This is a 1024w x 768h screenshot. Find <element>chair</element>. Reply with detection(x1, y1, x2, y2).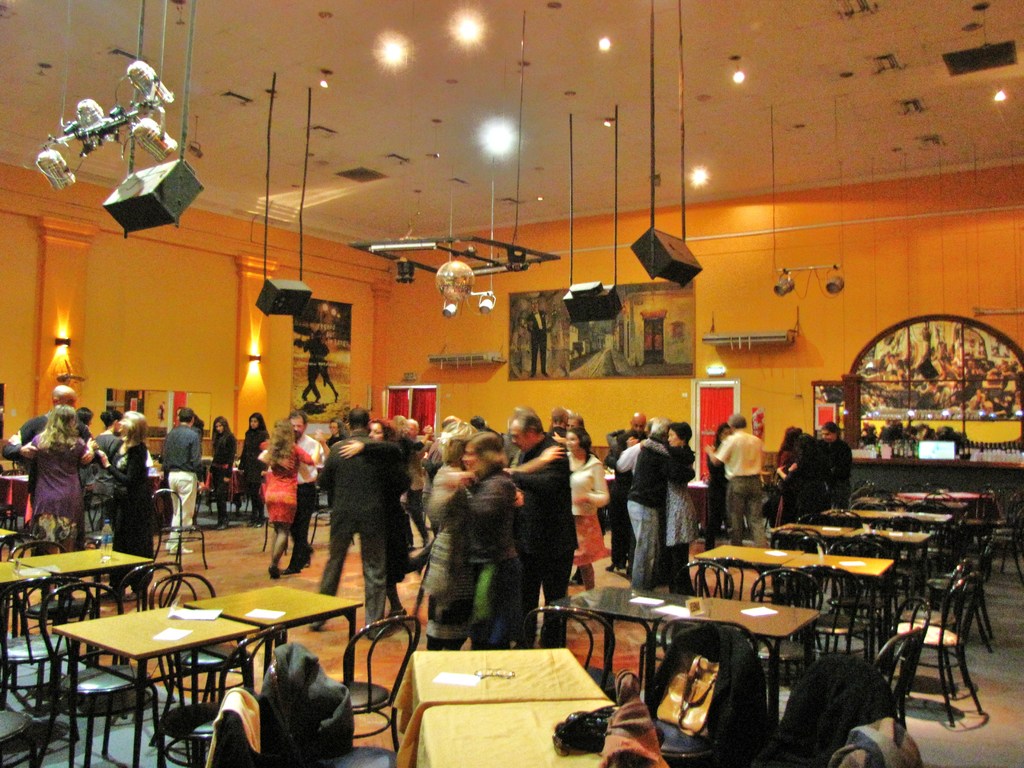
detection(0, 606, 56, 666).
